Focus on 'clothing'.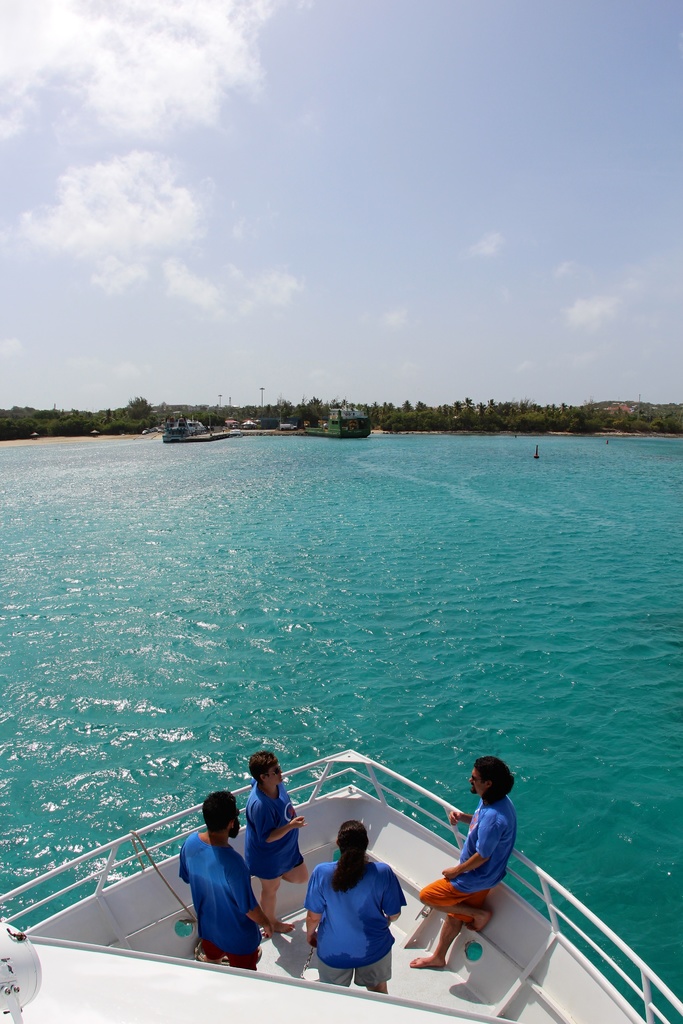
Focused at rect(420, 790, 508, 922).
